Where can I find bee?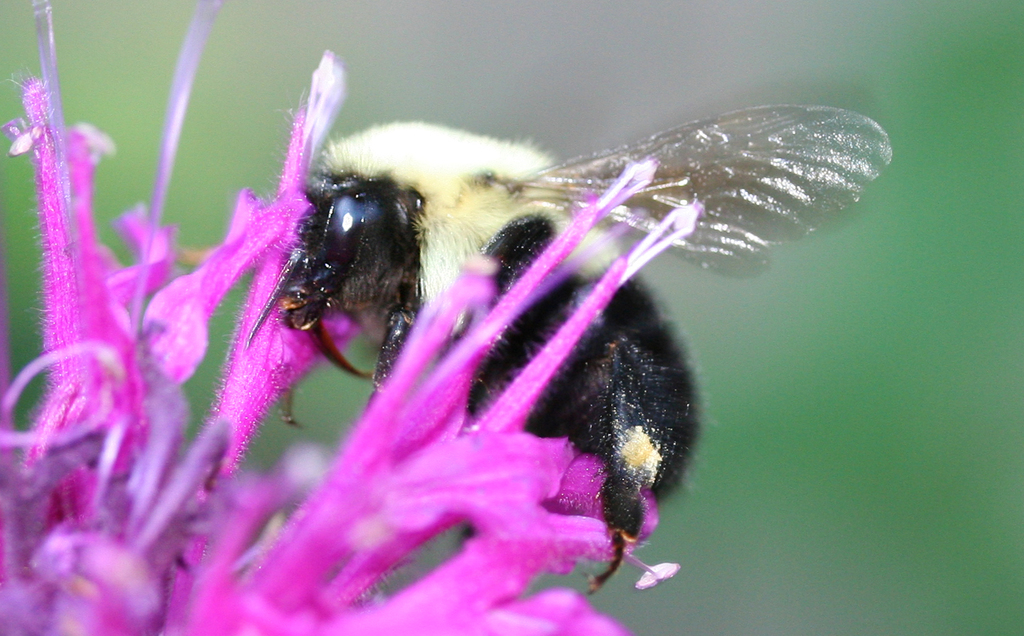
You can find it at bbox(241, 101, 891, 588).
